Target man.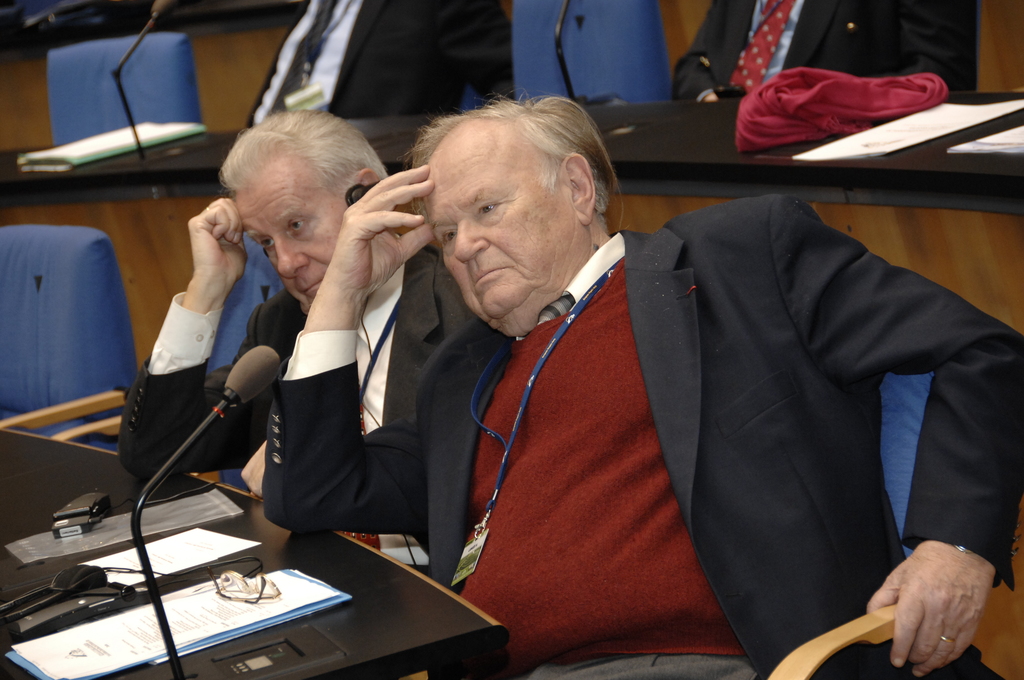
Target region: left=315, top=93, right=970, bottom=674.
